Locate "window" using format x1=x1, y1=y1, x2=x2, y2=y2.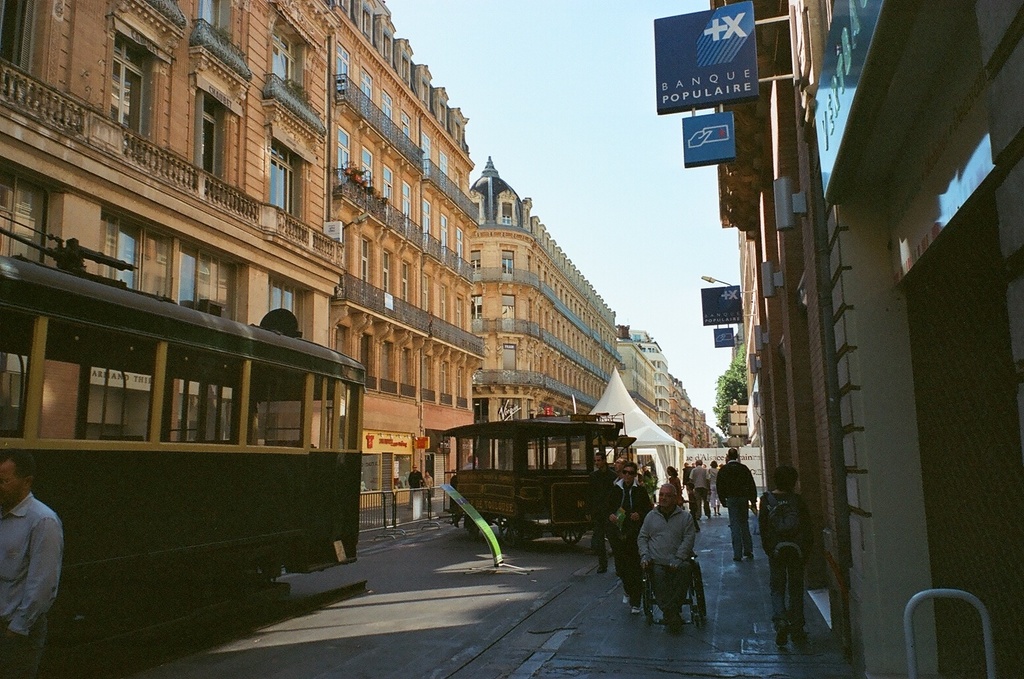
x1=401, y1=105, x2=412, y2=155.
